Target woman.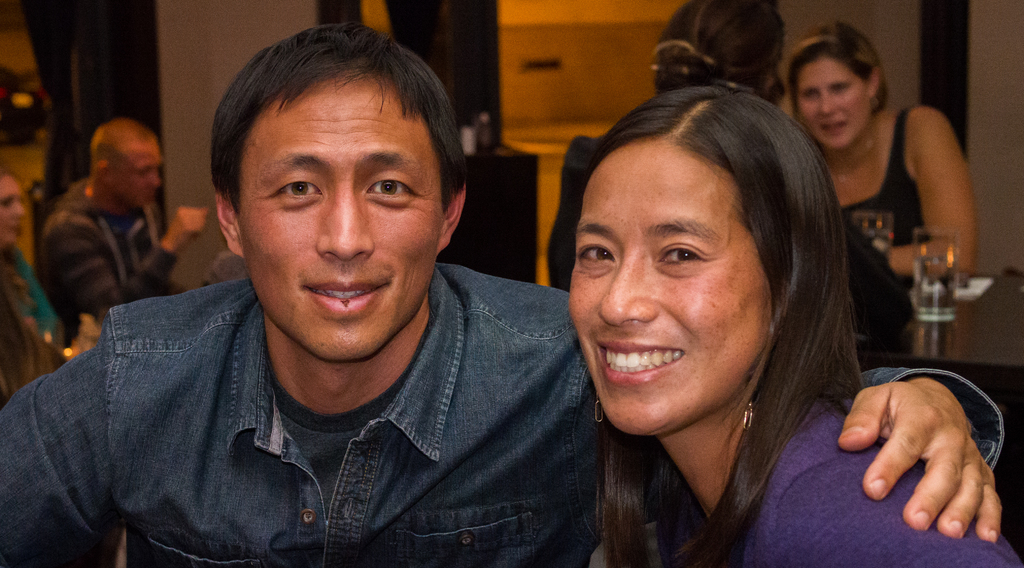
Target region: <region>0, 167, 72, 361</region>.
